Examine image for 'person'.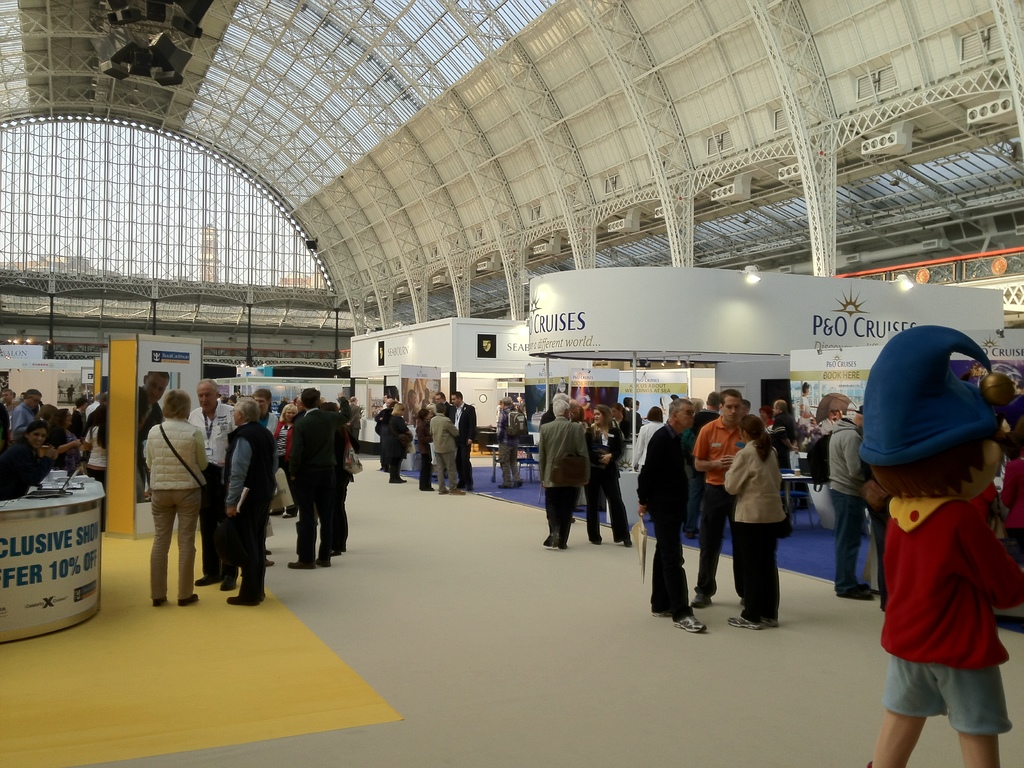
Examination result: box=[129, 365, 161, 498].
